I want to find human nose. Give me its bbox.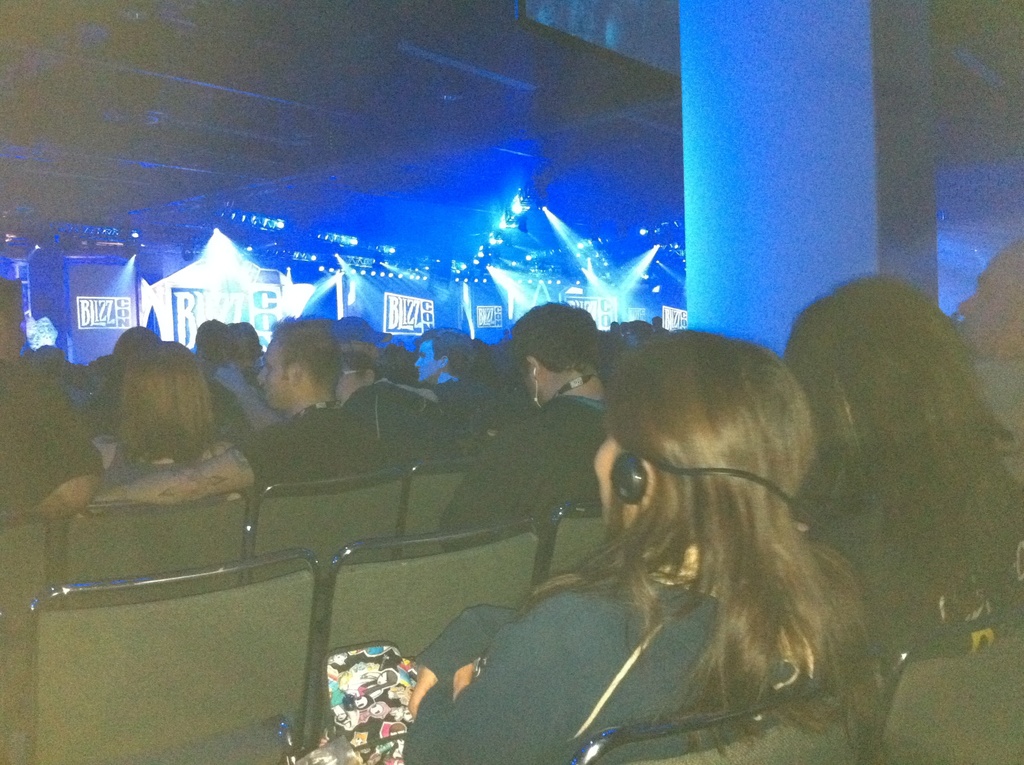
(257, 366, 268, 385).
